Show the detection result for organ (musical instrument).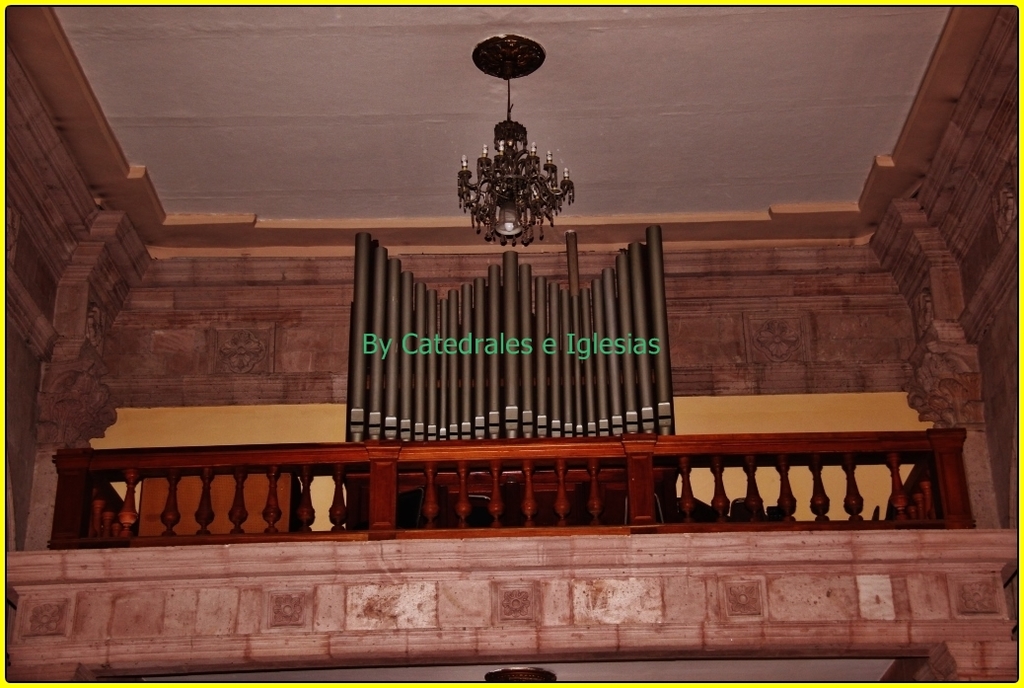
(x1=319, y1=196, x2=698, y2=490).
